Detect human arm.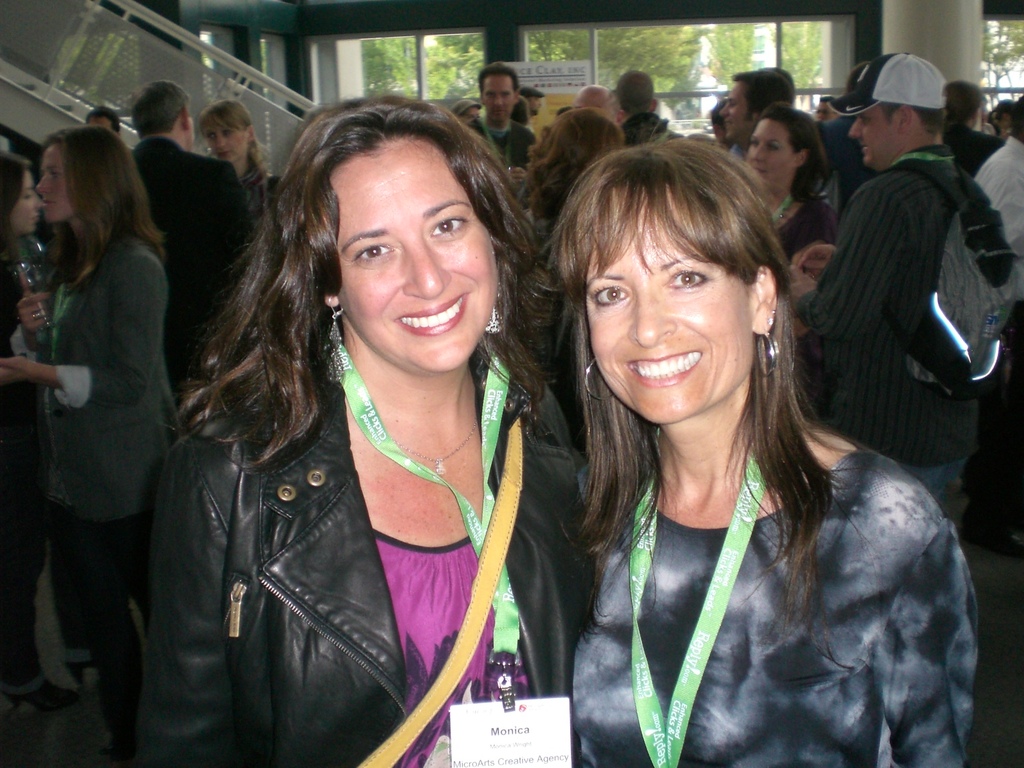
Detected at l=794, t=236, r=847, b=278.
